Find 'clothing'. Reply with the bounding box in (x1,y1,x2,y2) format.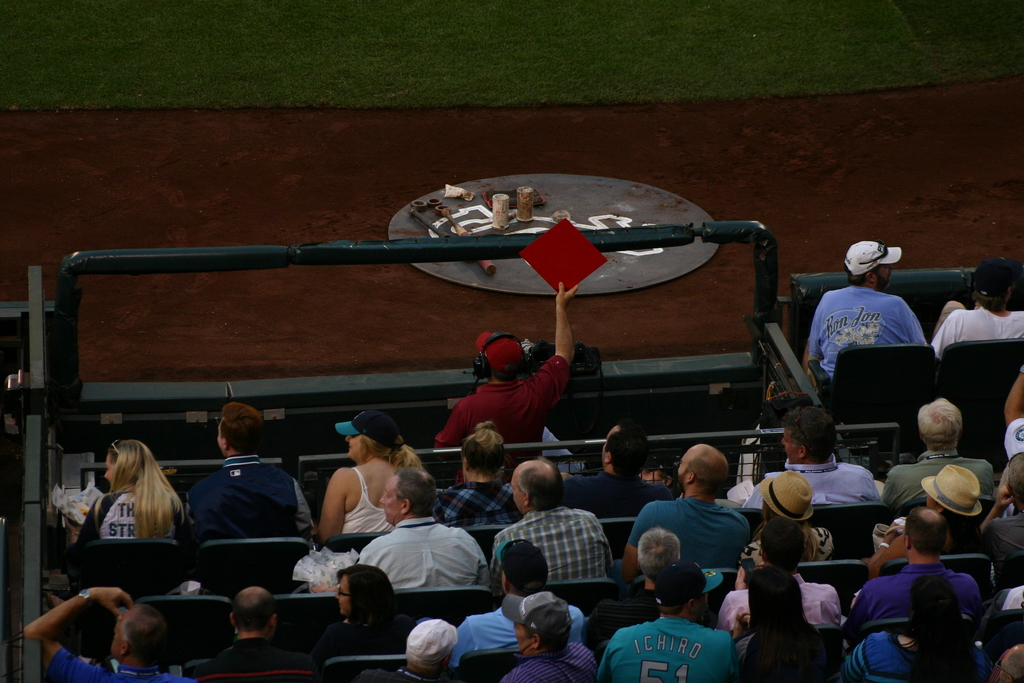
(65,484,166,550).
